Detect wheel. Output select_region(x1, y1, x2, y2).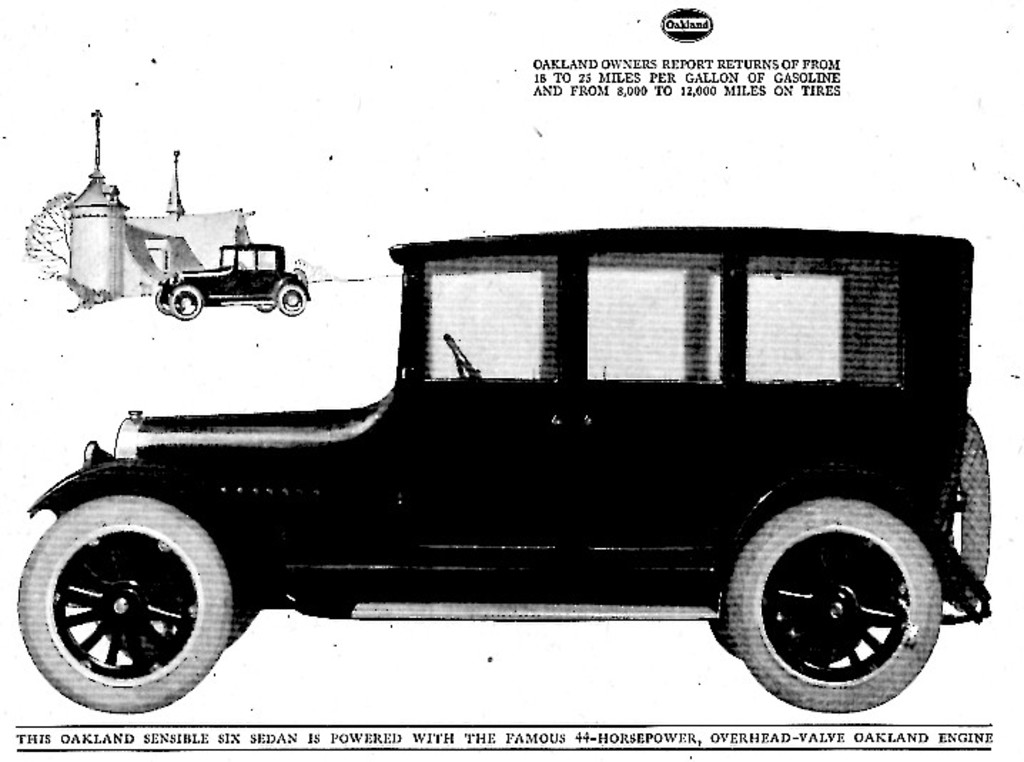
select_region(277, 284, 305, 317).
